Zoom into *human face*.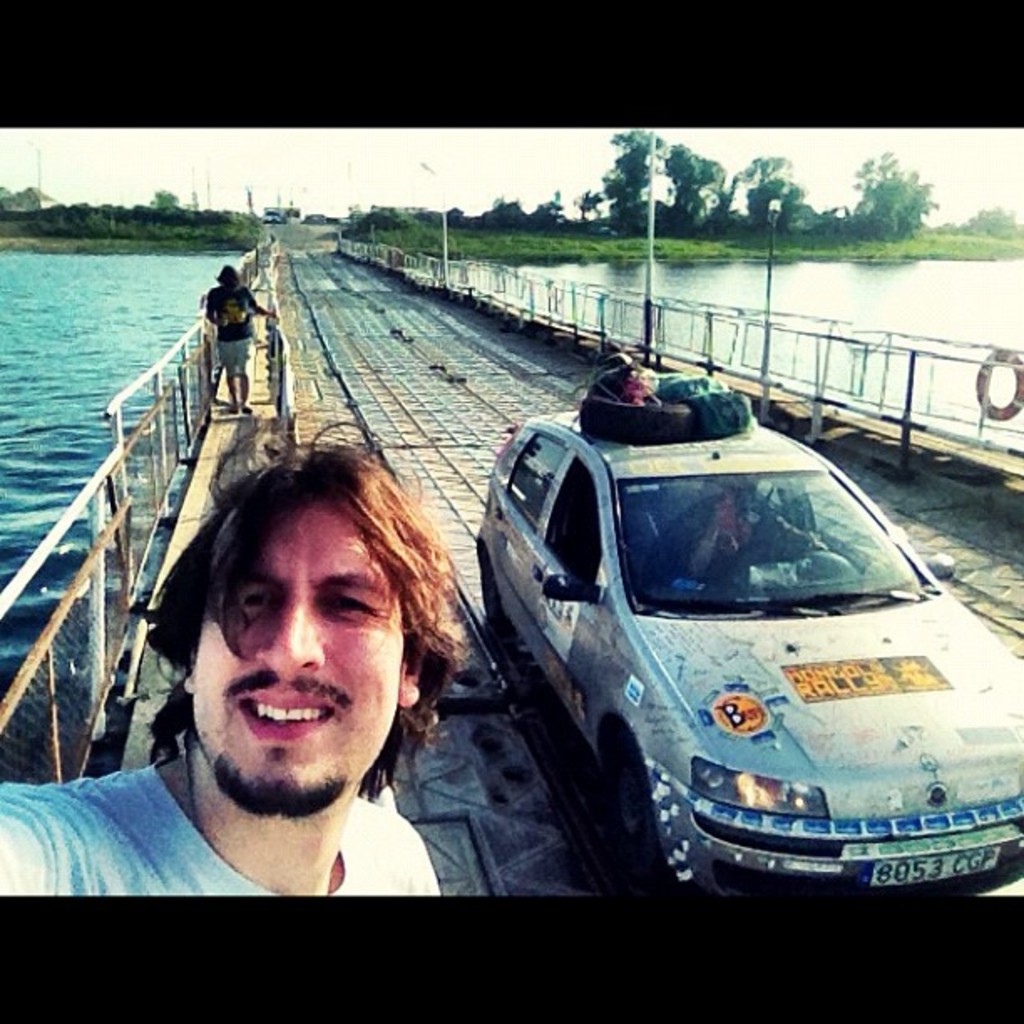
Zoom target: (191,505,400,813).
